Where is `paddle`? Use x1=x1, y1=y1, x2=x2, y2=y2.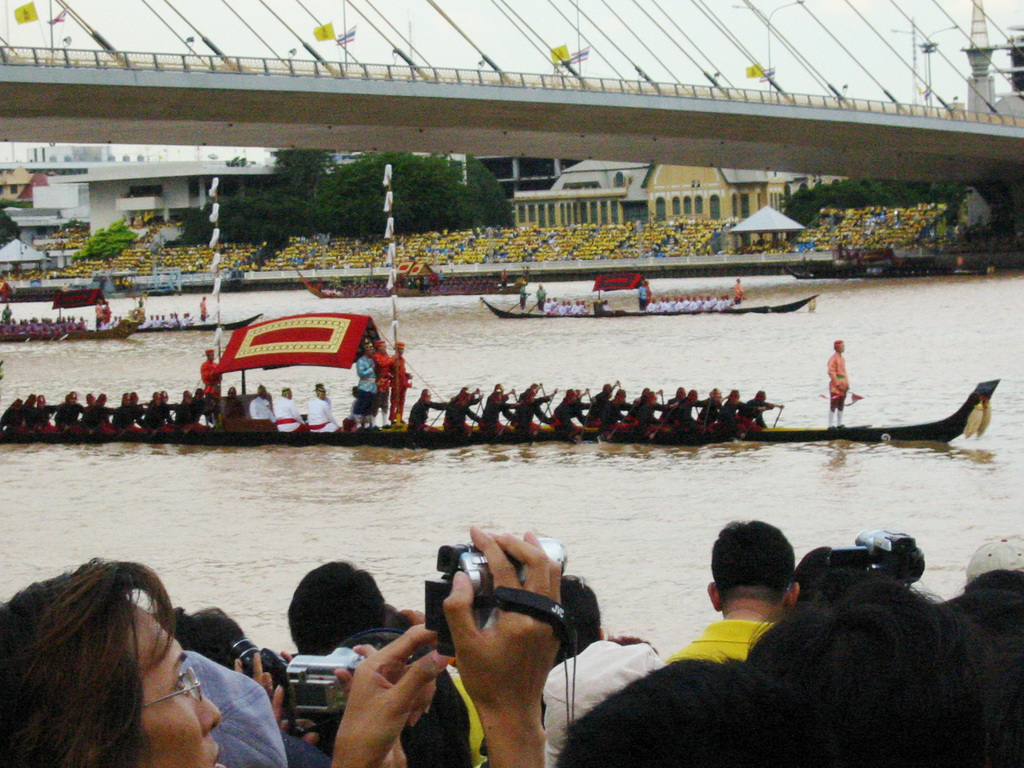
x1=506, y1=296, x2=529, y2=312.
